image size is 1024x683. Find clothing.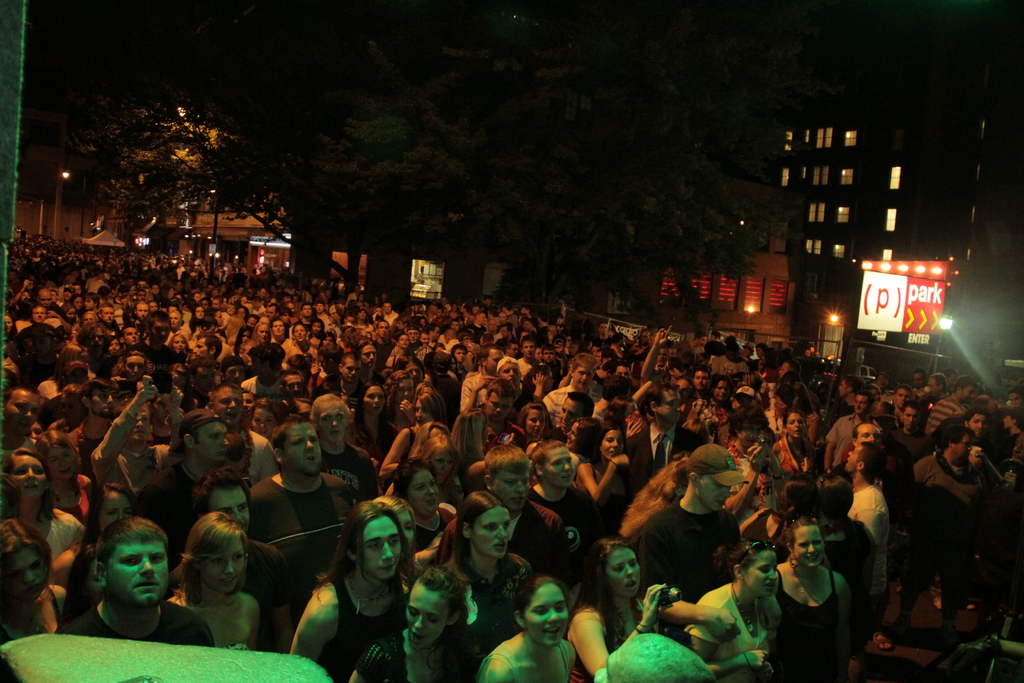
rect(678, 578, 783, 664).
